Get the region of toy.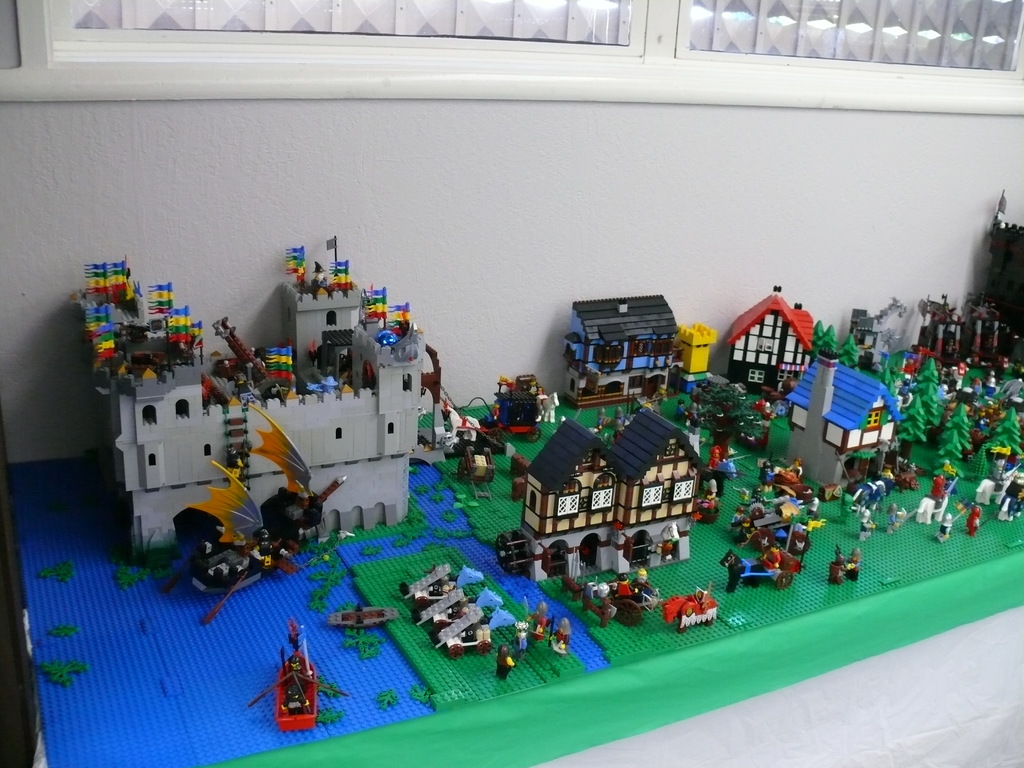
locate(723, 548, 824, 593).
